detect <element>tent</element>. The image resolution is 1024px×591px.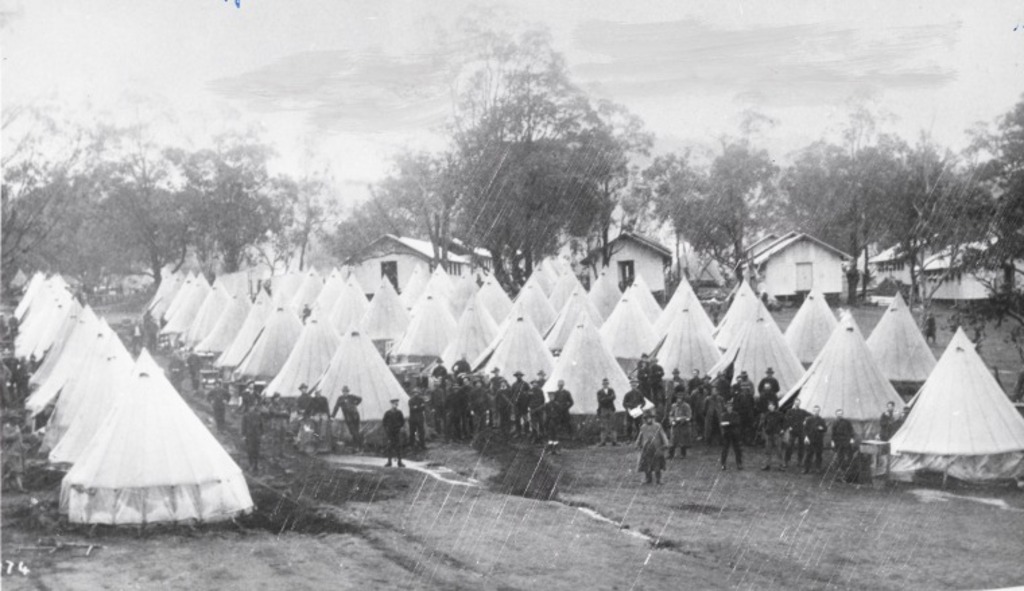
[431,265,454,298].
